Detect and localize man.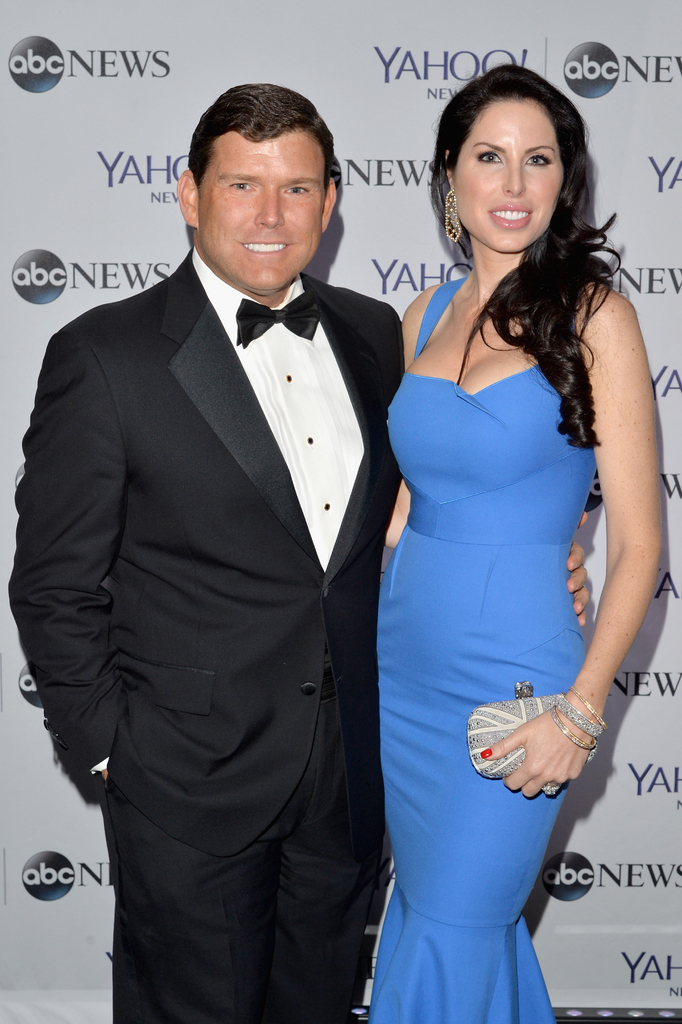
Localized at [x1=6, y1=79, x2=592, y2=1023].
